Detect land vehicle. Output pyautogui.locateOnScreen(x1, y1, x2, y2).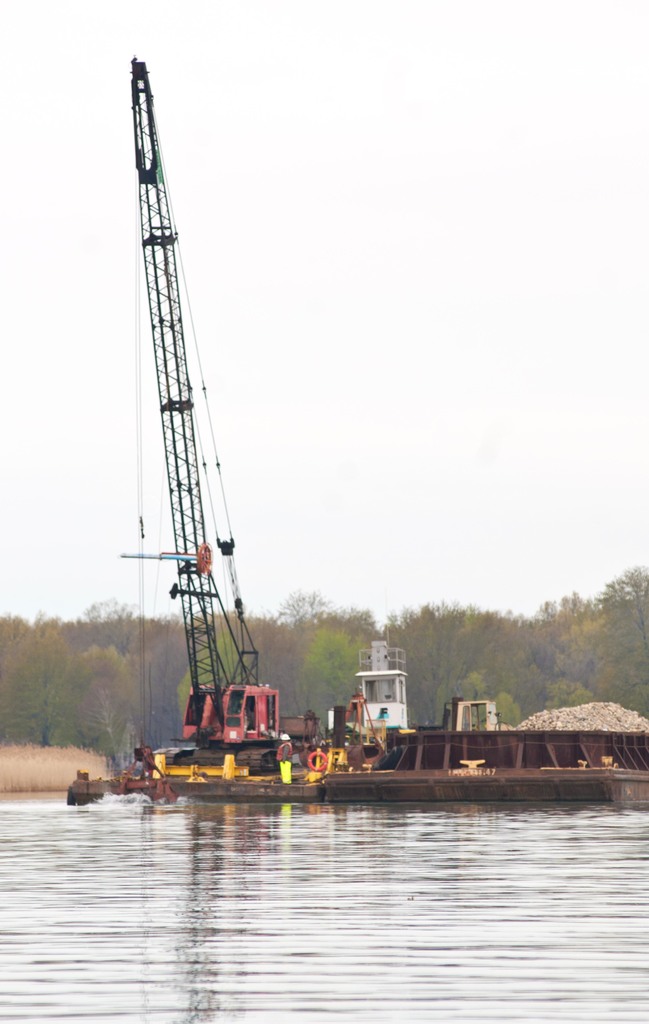
pyautogui.locateOnScreen(119, 36, 314, 809).
